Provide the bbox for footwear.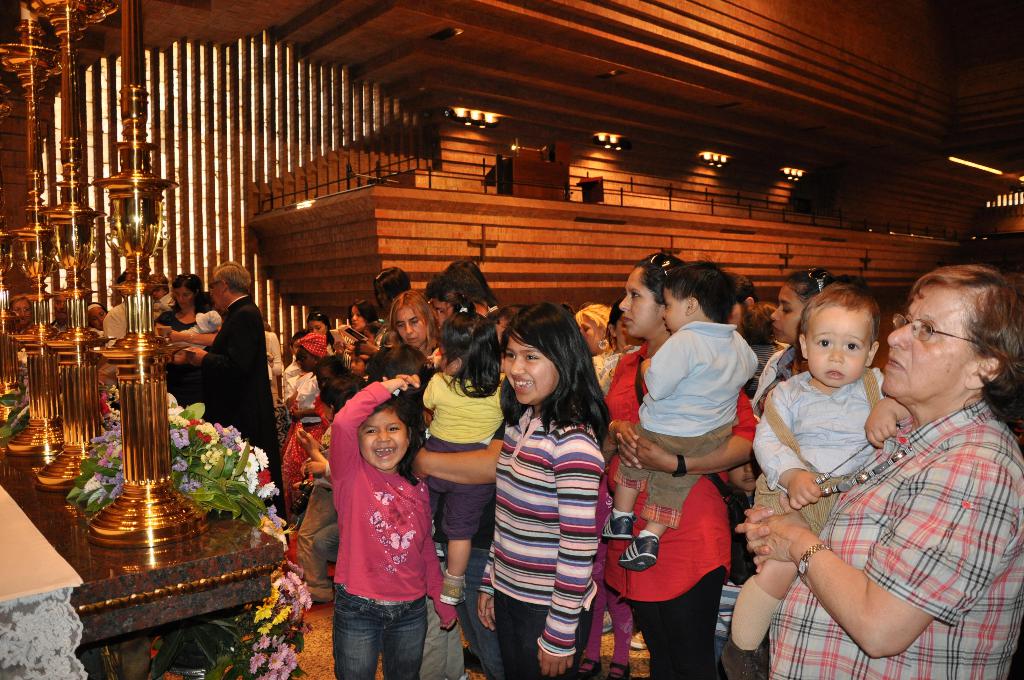
left=438, top=578, right=468, bottom=607.
